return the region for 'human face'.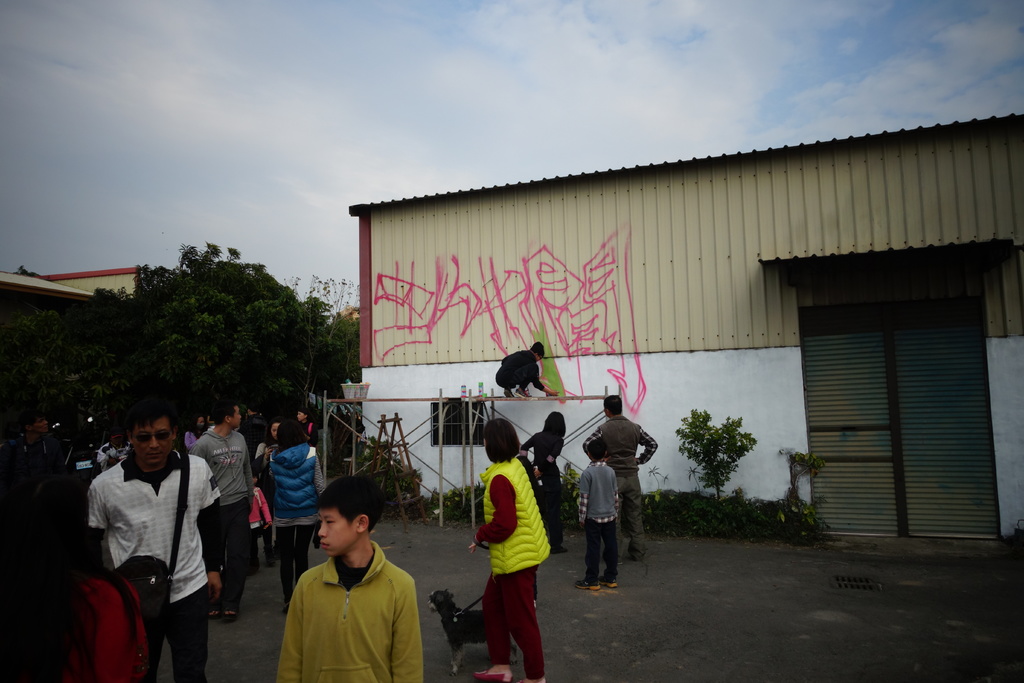
<box>33,416,49,436</box>.
